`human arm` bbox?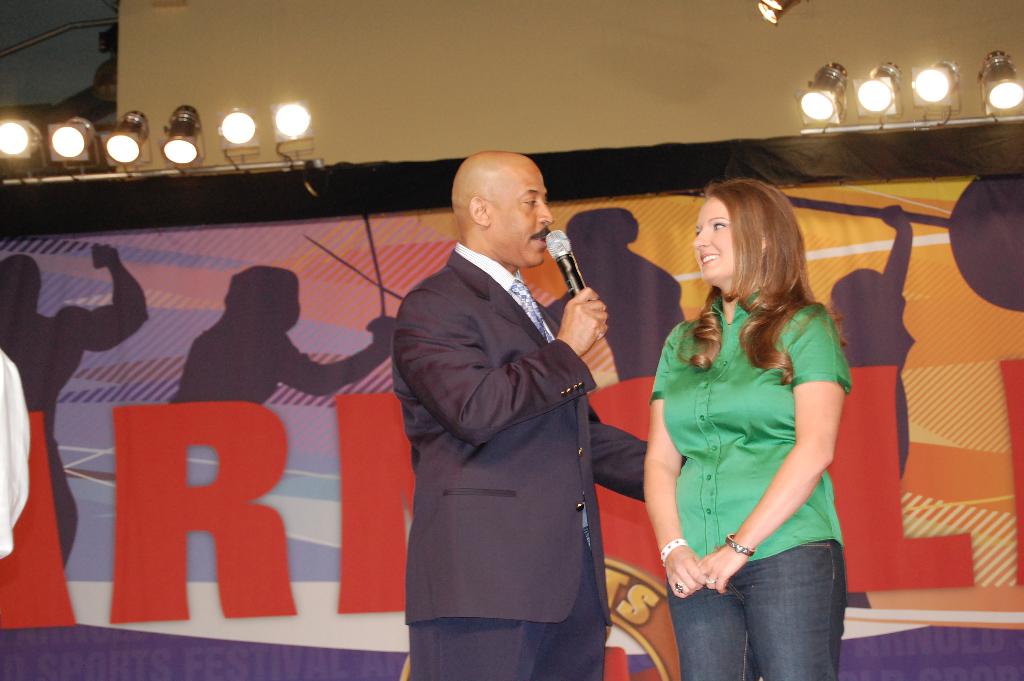
54:244:151:352
